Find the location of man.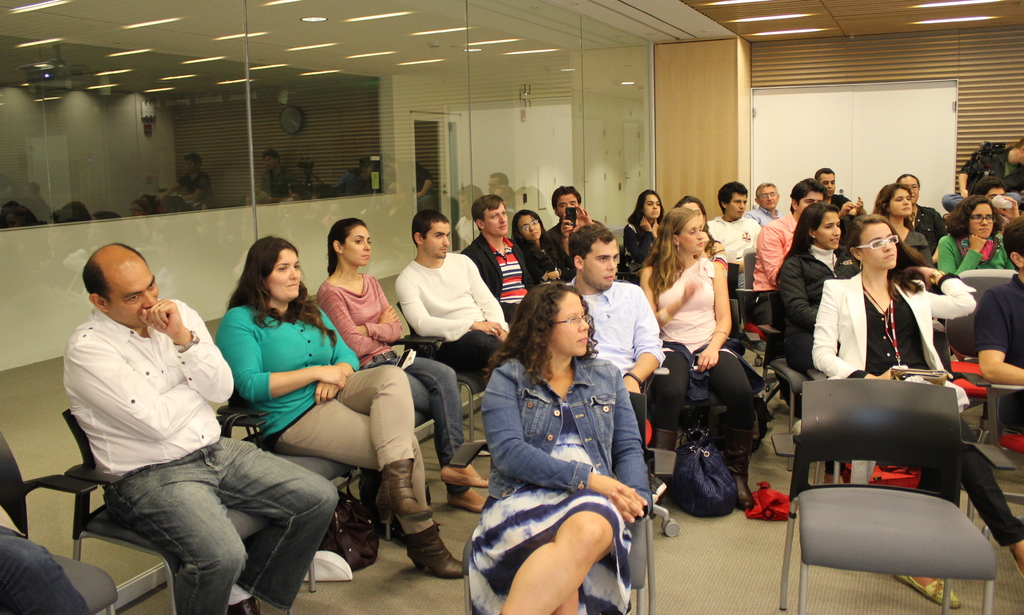
Location: x1=57, y1=258, x2=353, y2=589.
